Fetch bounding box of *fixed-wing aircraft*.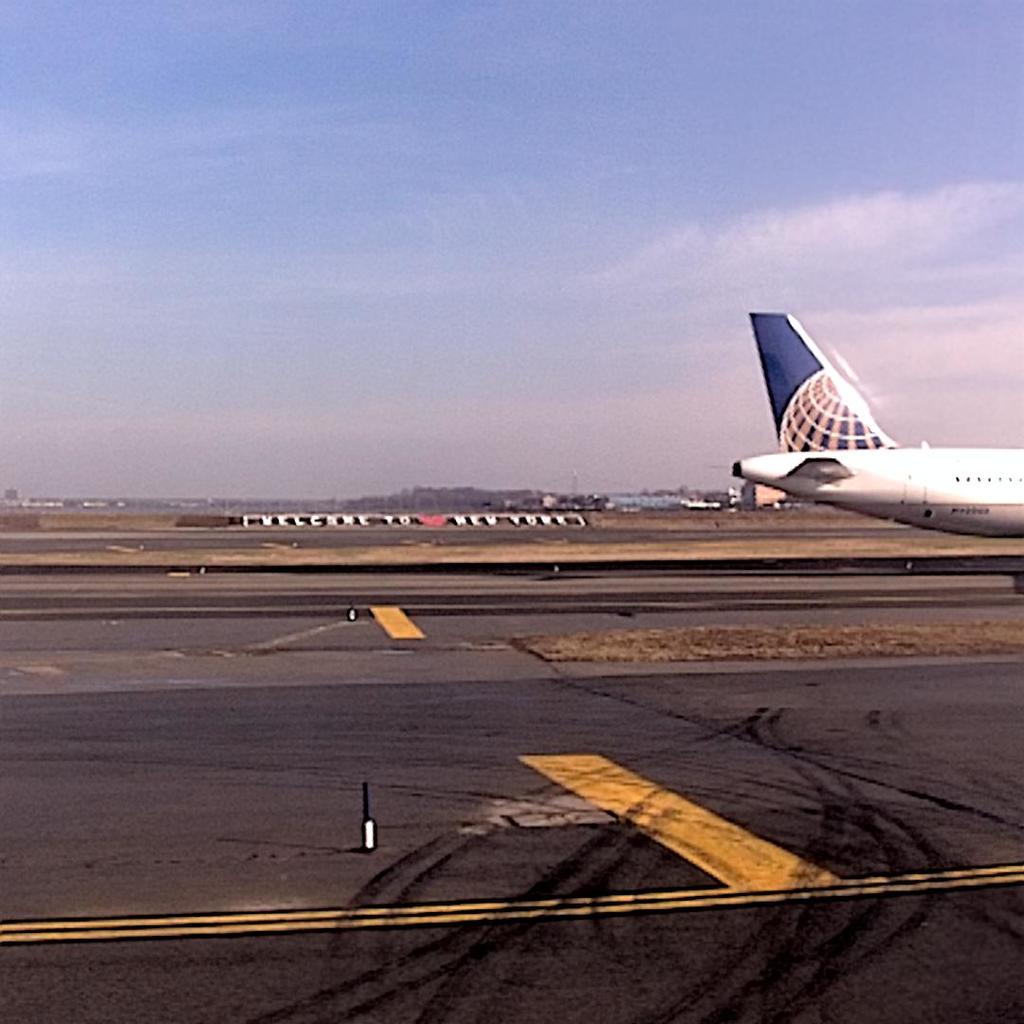
Bbox: {"left": 728, "top": 310, "right": 1022, "bottom": 542}.
